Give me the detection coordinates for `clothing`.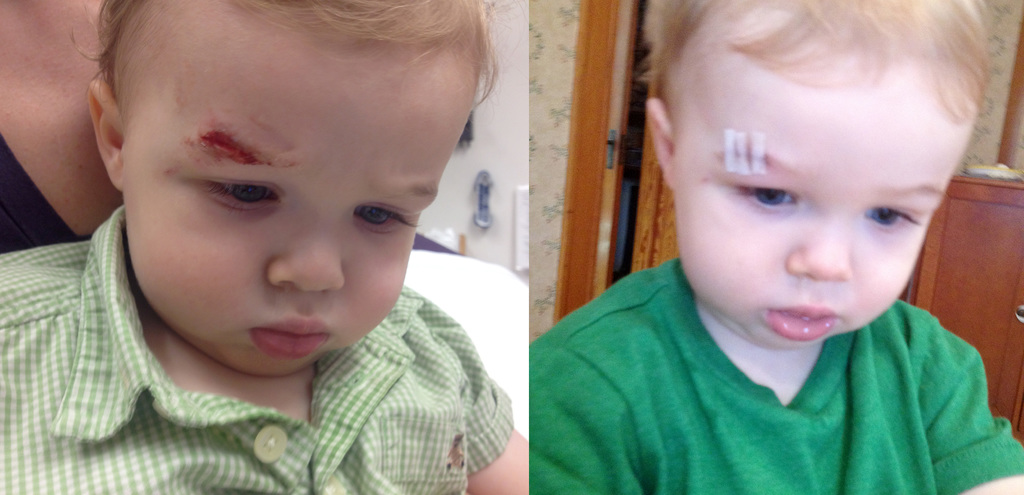
(509, 231, 1023, 487).
